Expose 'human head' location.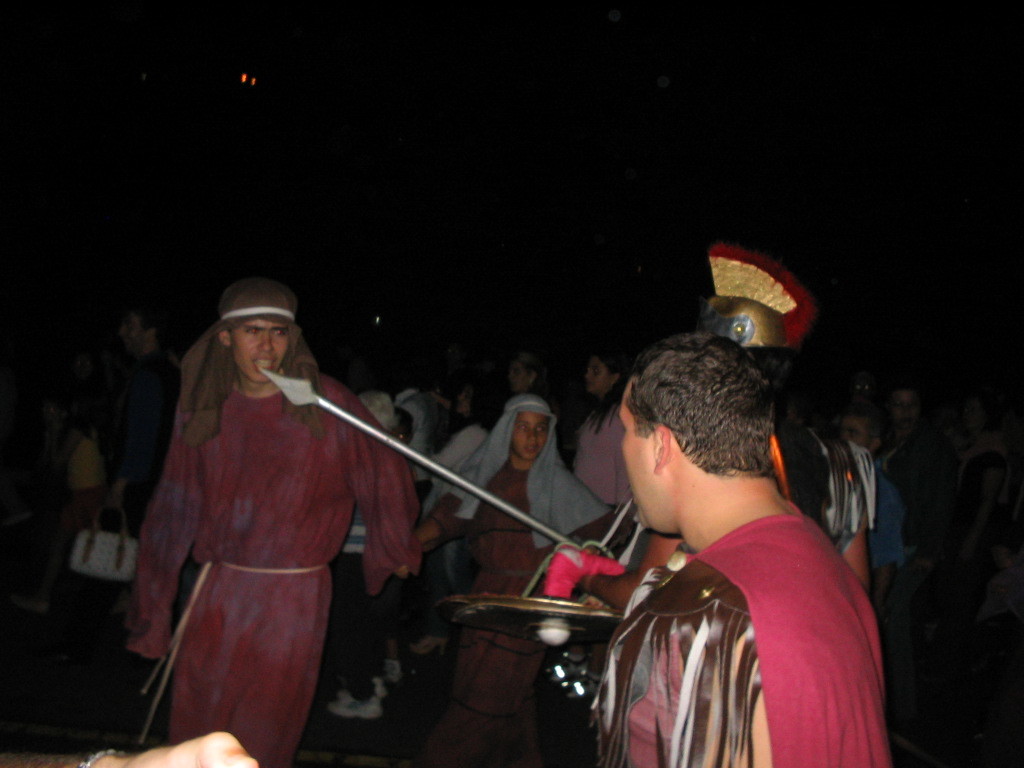
Exposed at region(507, 399, 558, 462).
